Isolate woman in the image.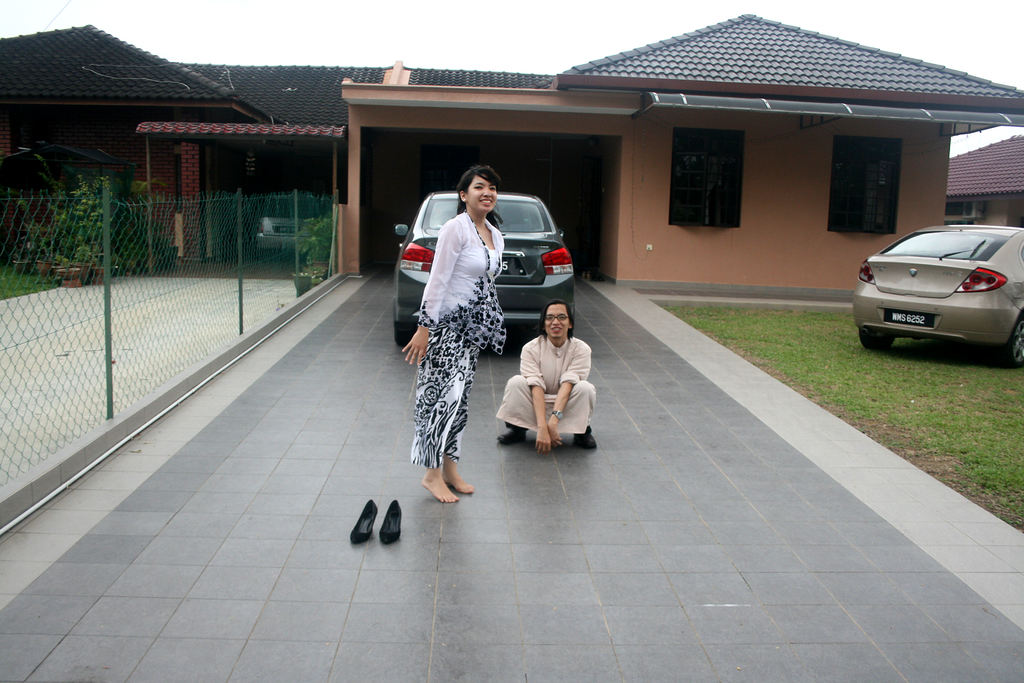
Isolated region: [left=397, top=165, right=502, bottom=498].
